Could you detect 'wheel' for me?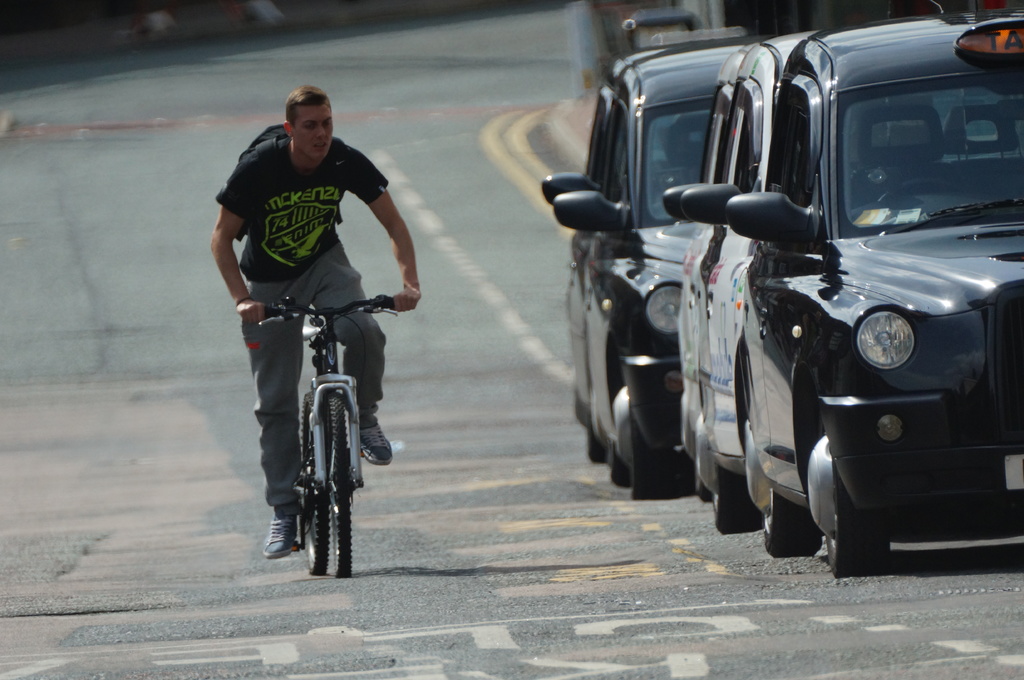
Detection result: x1=871, y1=175, x2=965, y2=210.
